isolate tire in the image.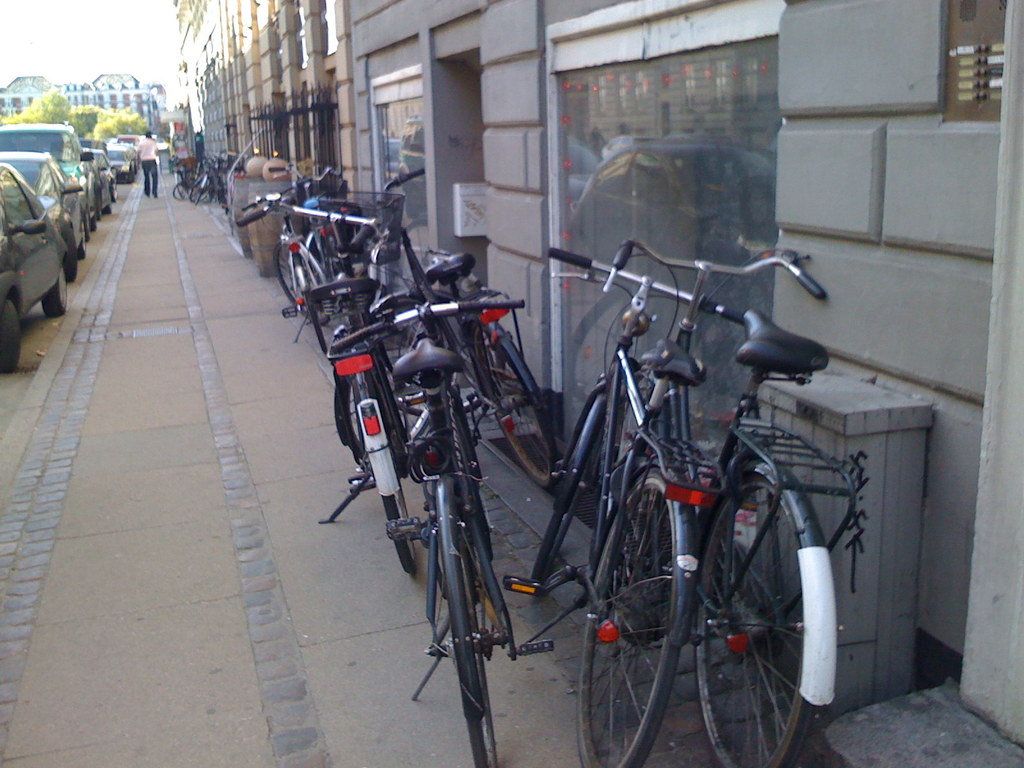
Isolated region: region(576, 463, 685, 767).
